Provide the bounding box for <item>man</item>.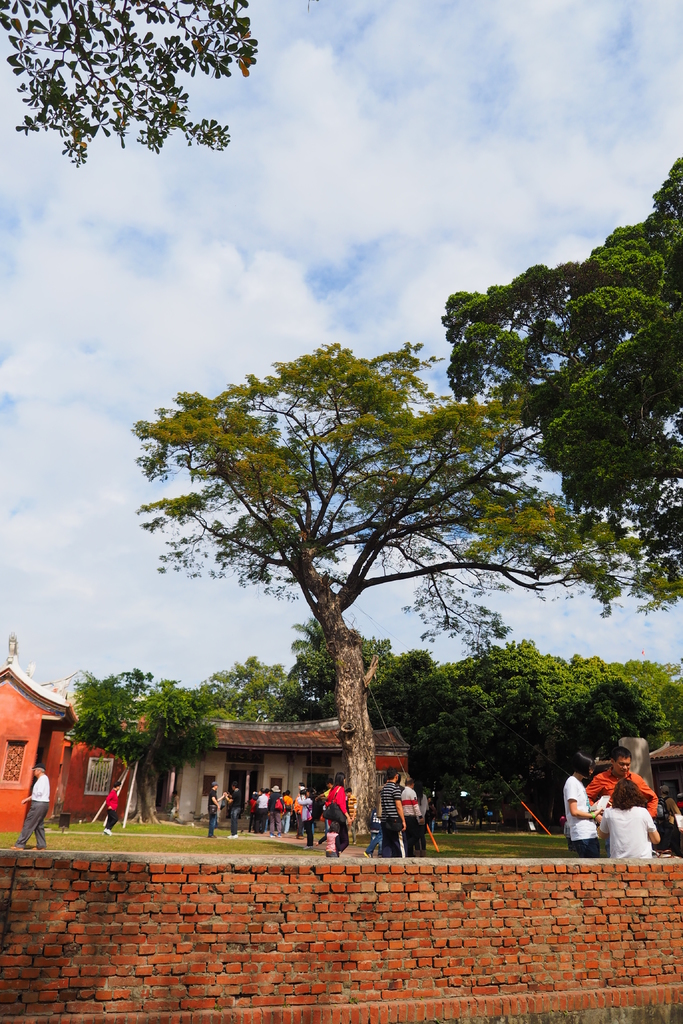
left=427, top=796, right=436, bottom=832.
